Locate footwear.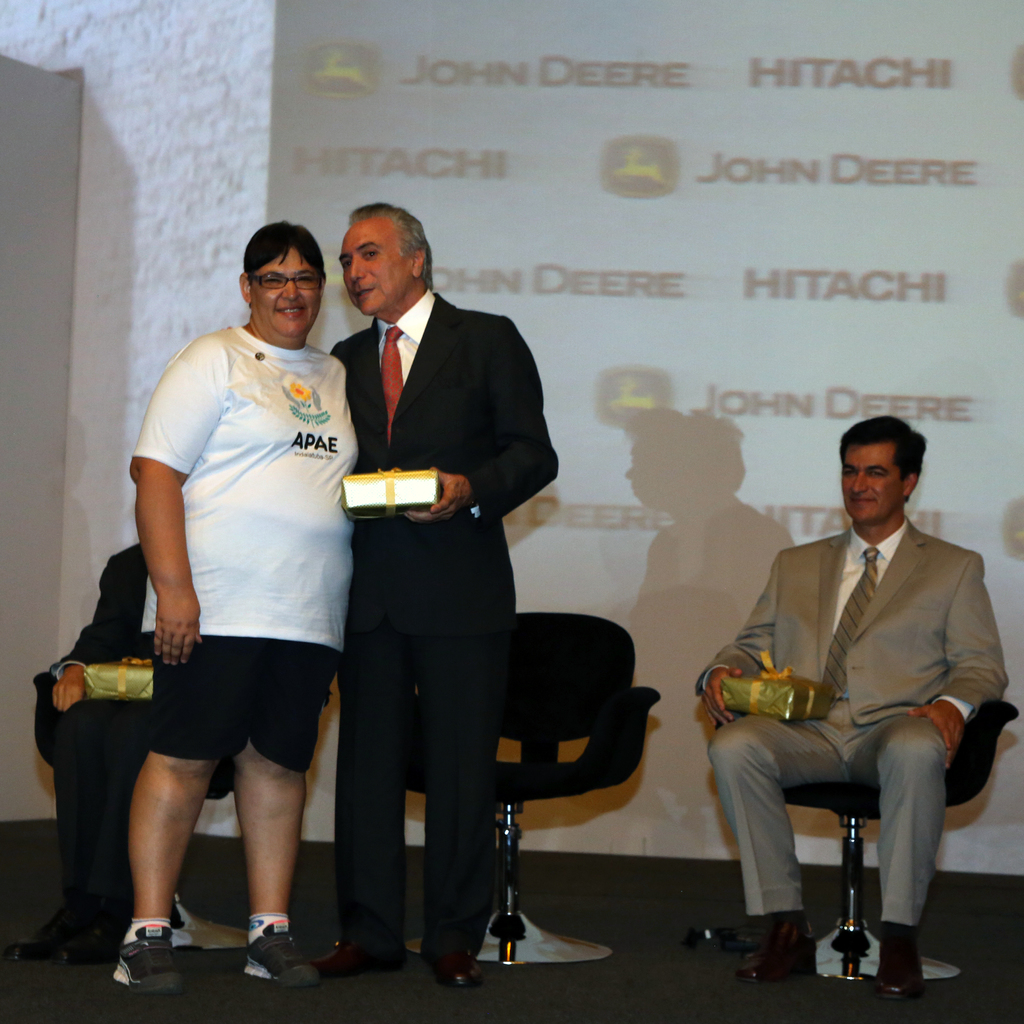
Bounding box: [left=737, top=924, right=826, bottom=993].
